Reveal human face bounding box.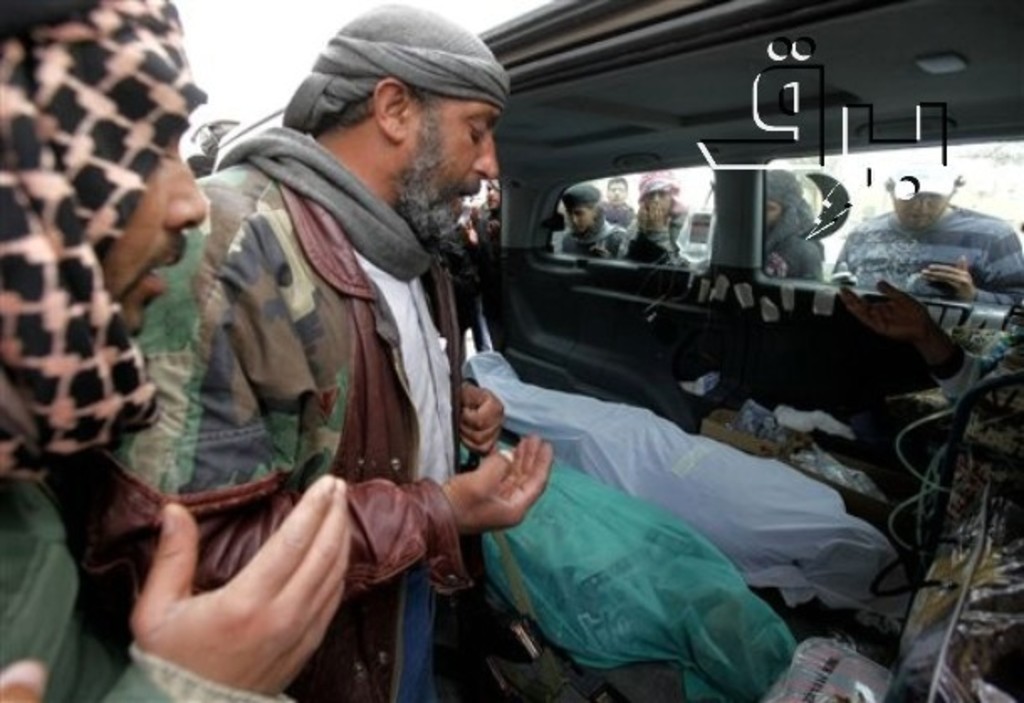
Revealed: [x1=641, y1=183, x2=671, y2=221].
